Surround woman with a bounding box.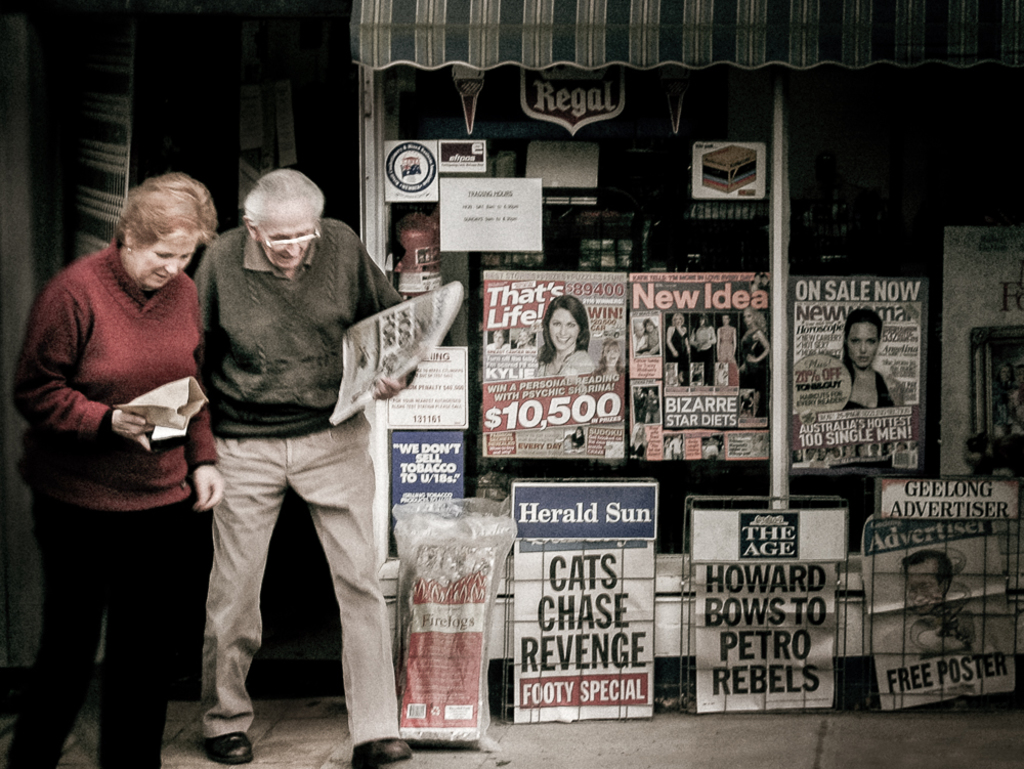
Rect(869, 442, 882, 458).
